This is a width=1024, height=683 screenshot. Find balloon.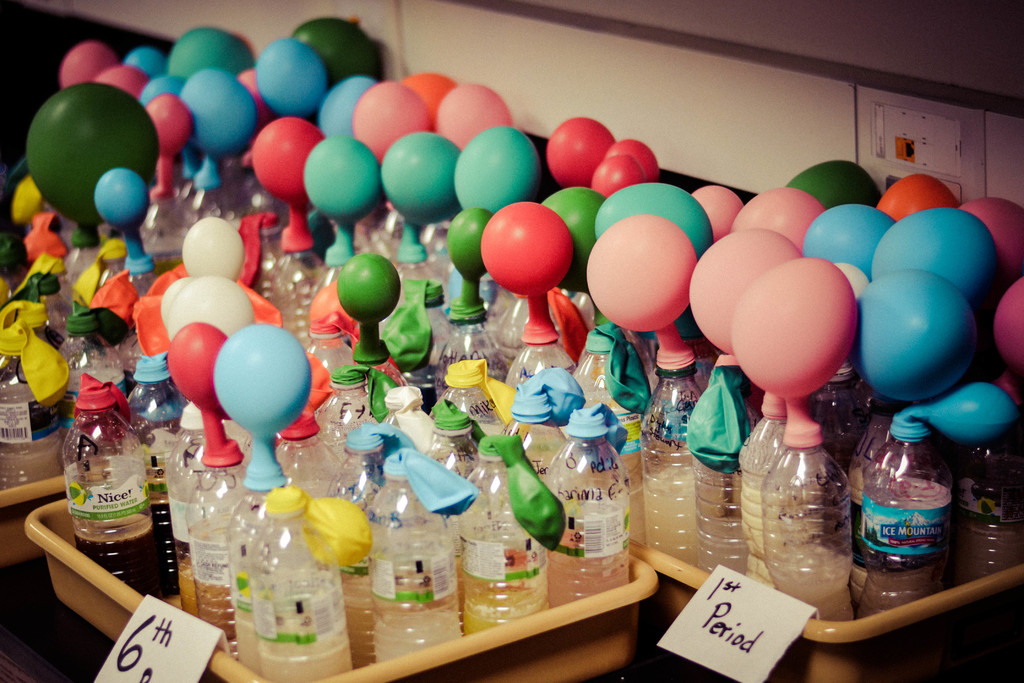
Bounding box: [684,226,819,421].
